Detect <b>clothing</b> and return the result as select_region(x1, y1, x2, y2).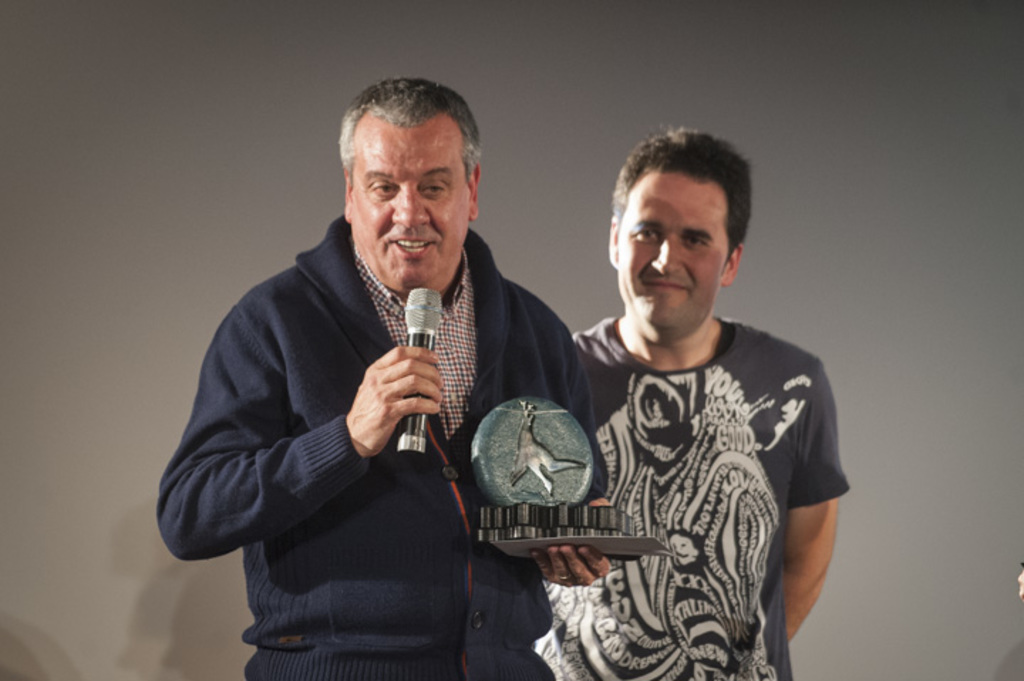
select_region(135, 212, 636, 680).
